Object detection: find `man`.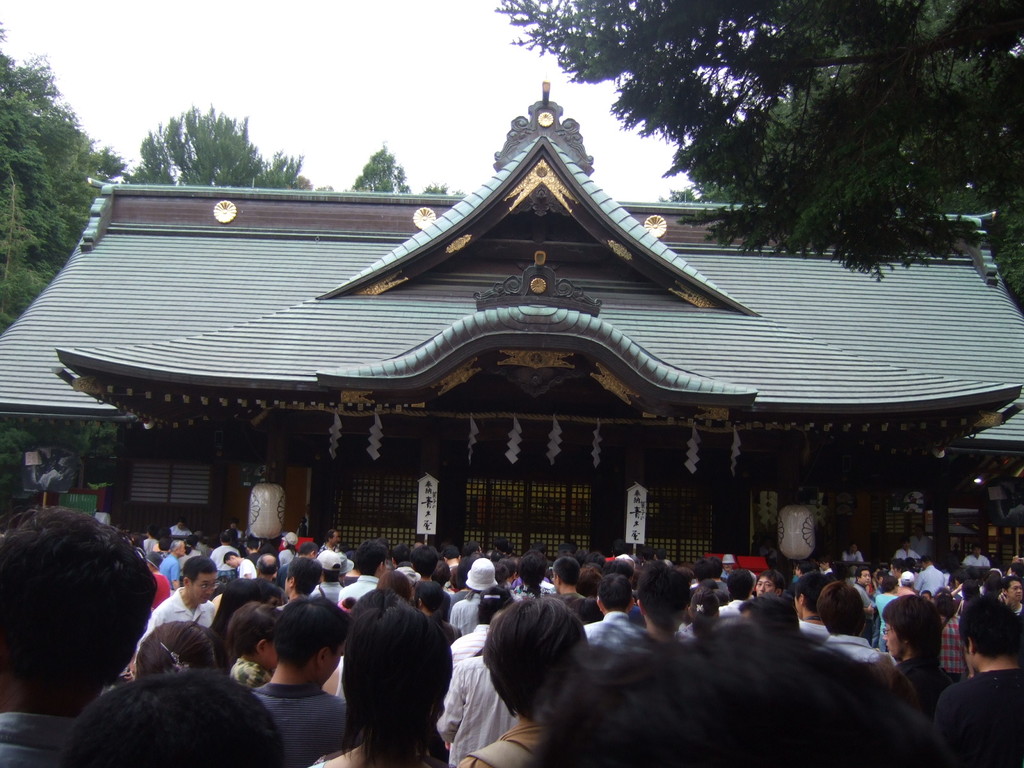
box=[129, 550, 220, 678].
